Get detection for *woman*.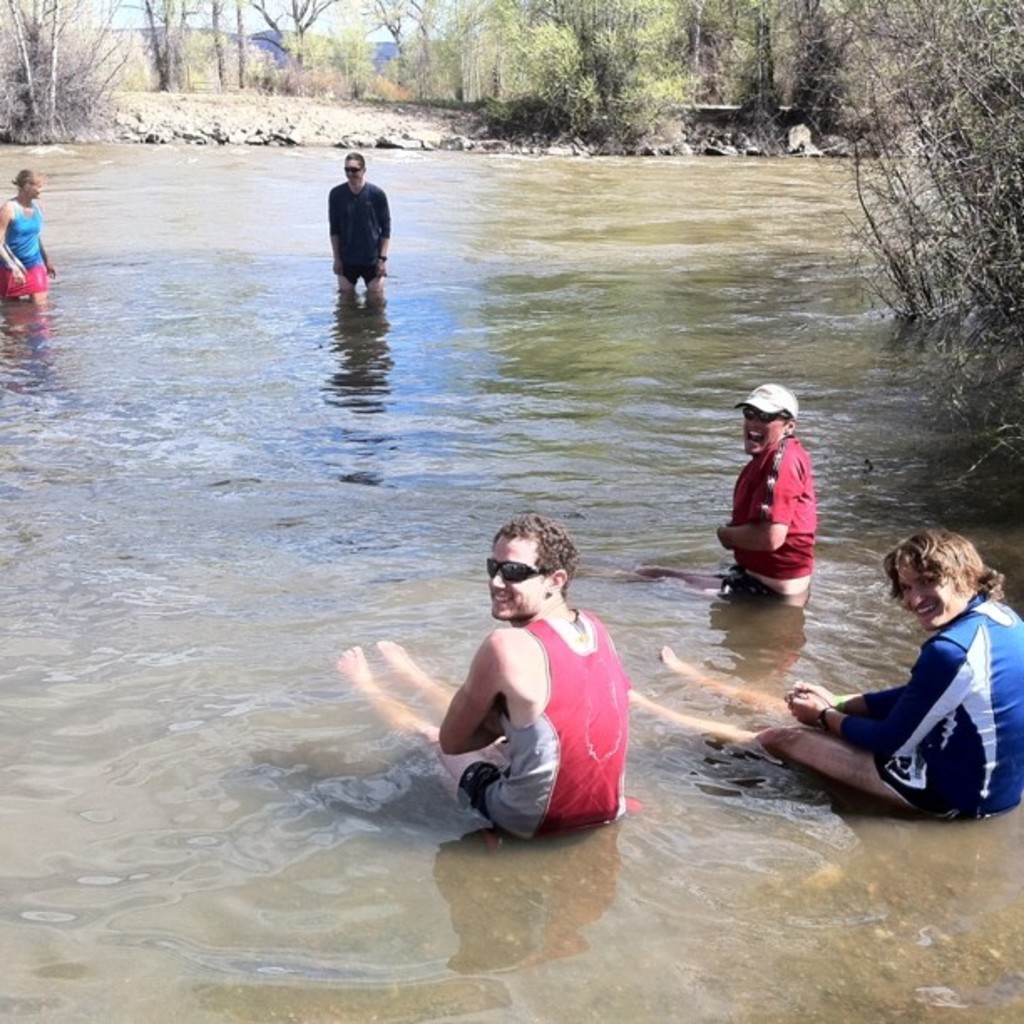
Detection: l=629, t=529, r=1022, b=818.
